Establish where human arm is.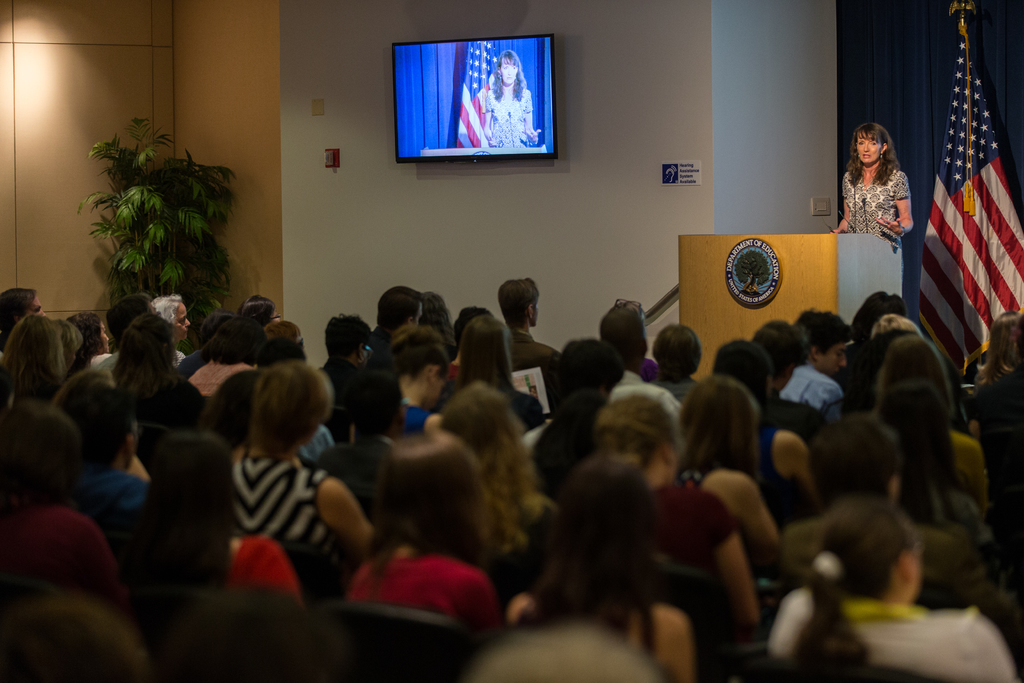
Established at 831,180,853,234.
